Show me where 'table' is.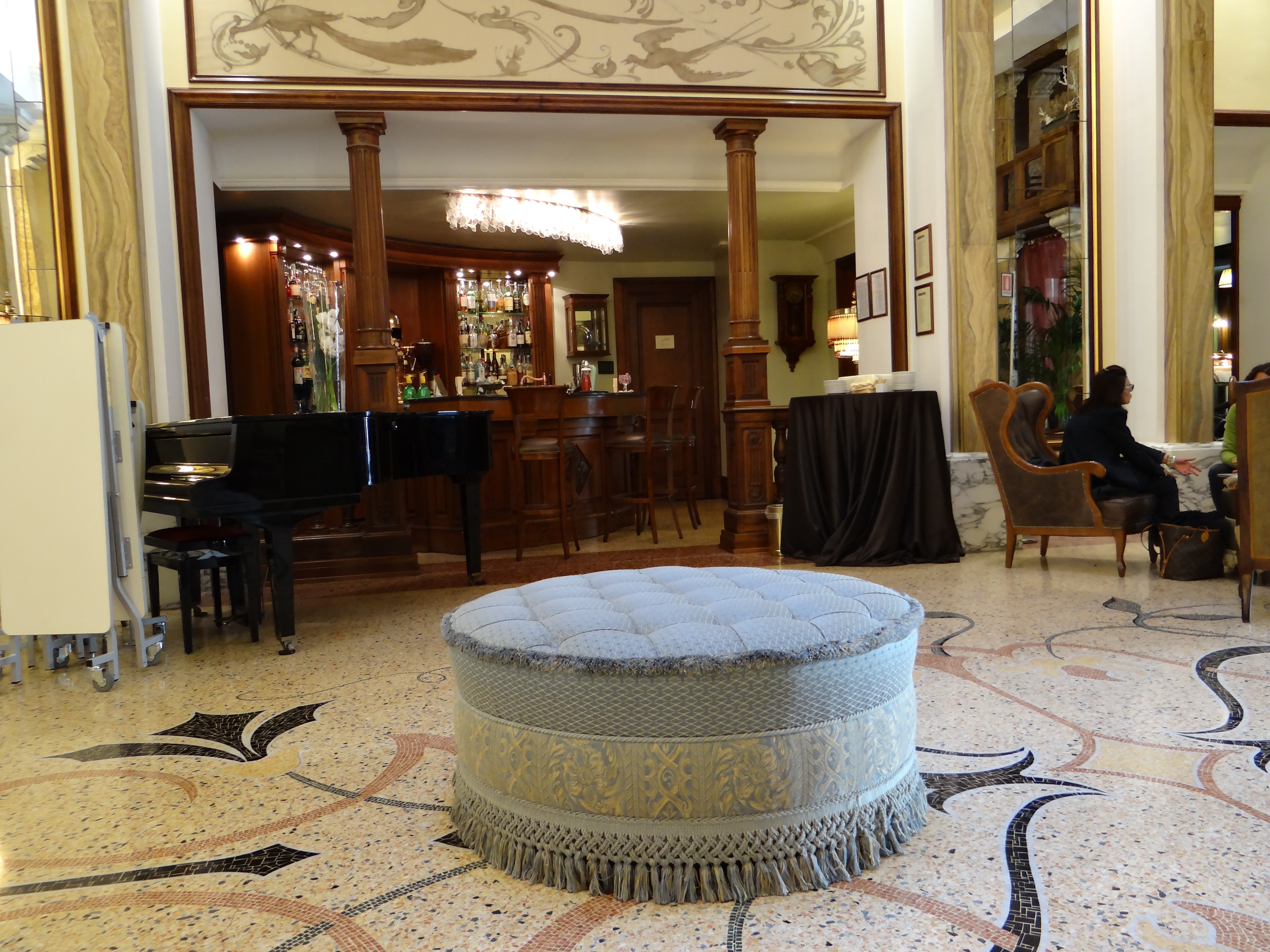
'table' is at (118,140,259,238).
